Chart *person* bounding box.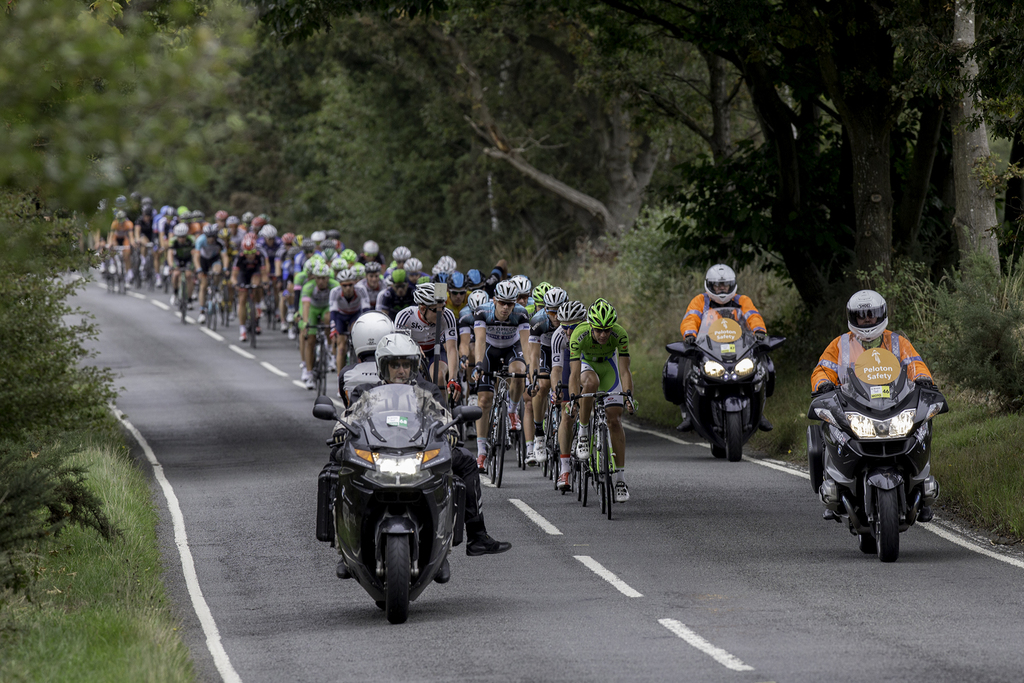
Charted: 189:209:205:236.
